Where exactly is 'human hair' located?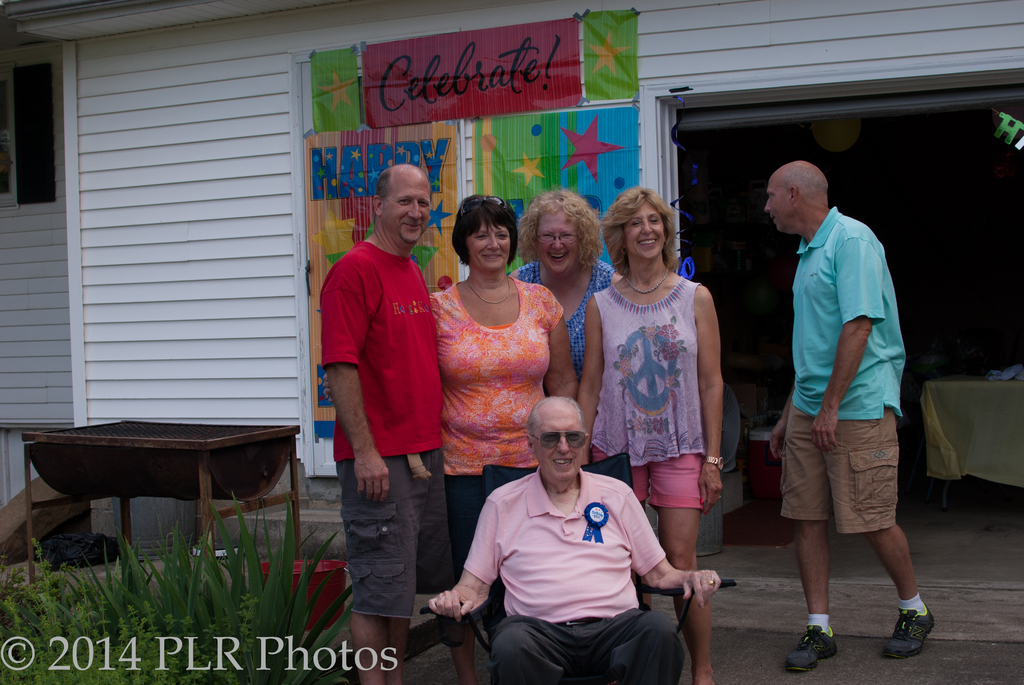
Its bounding box is 611/187/687/288.
